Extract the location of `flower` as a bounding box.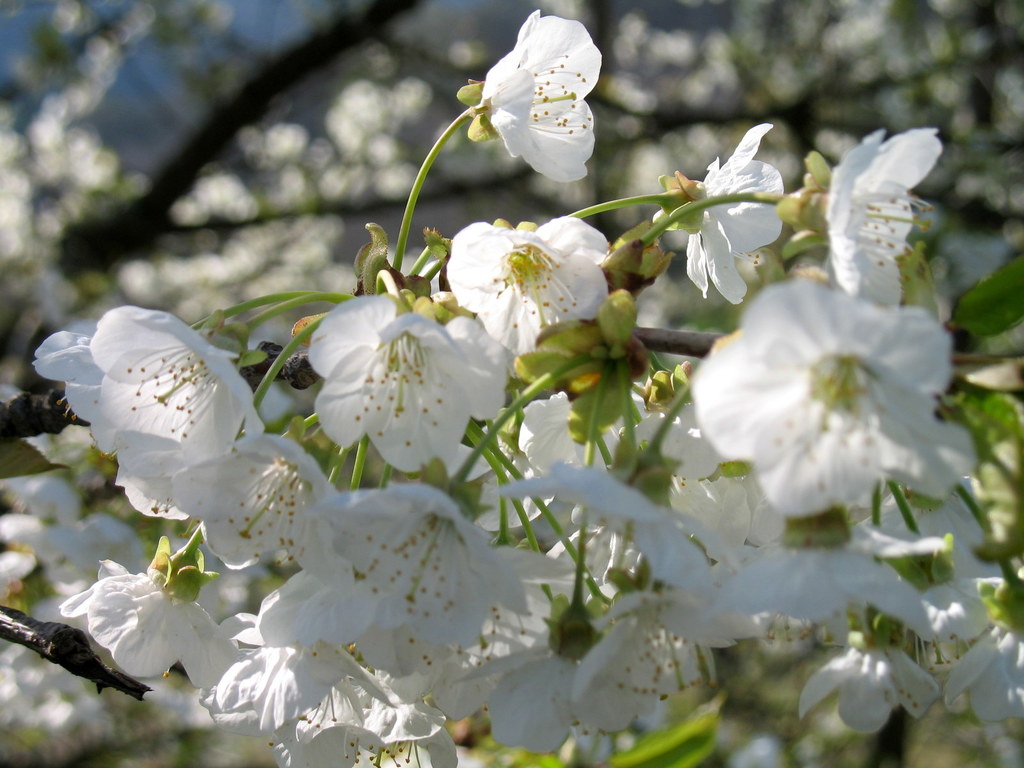
<region>476, 4, 608, 182</region>.
